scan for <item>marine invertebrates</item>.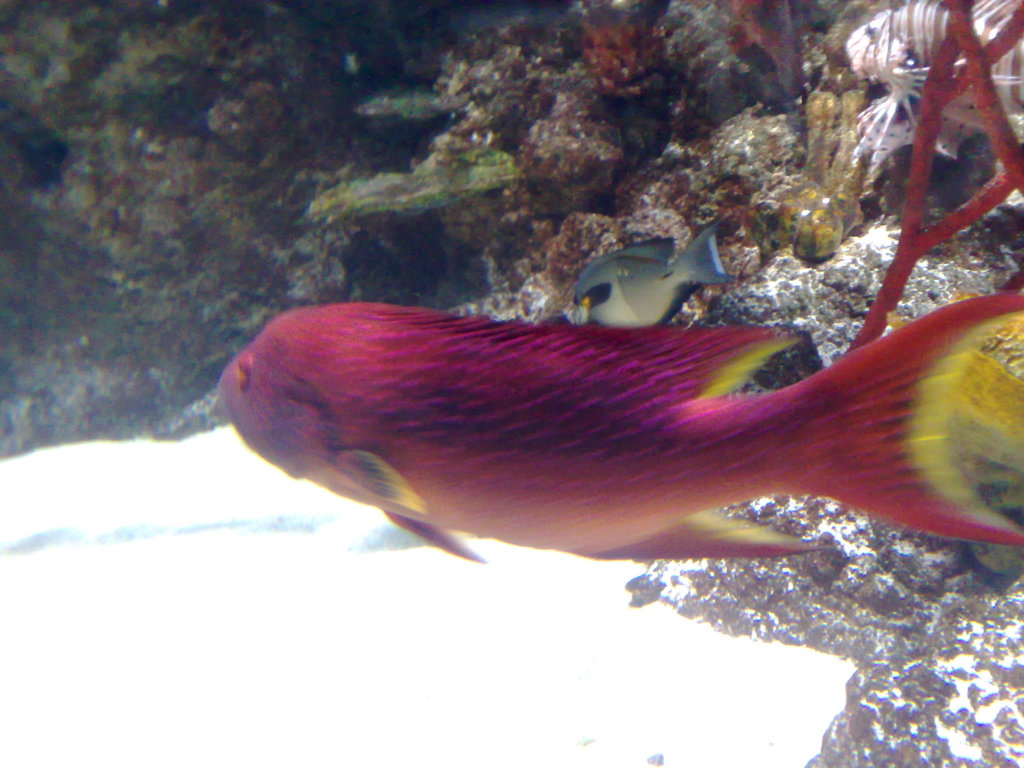
Scan result: locate(700, 94, 801, 188).
